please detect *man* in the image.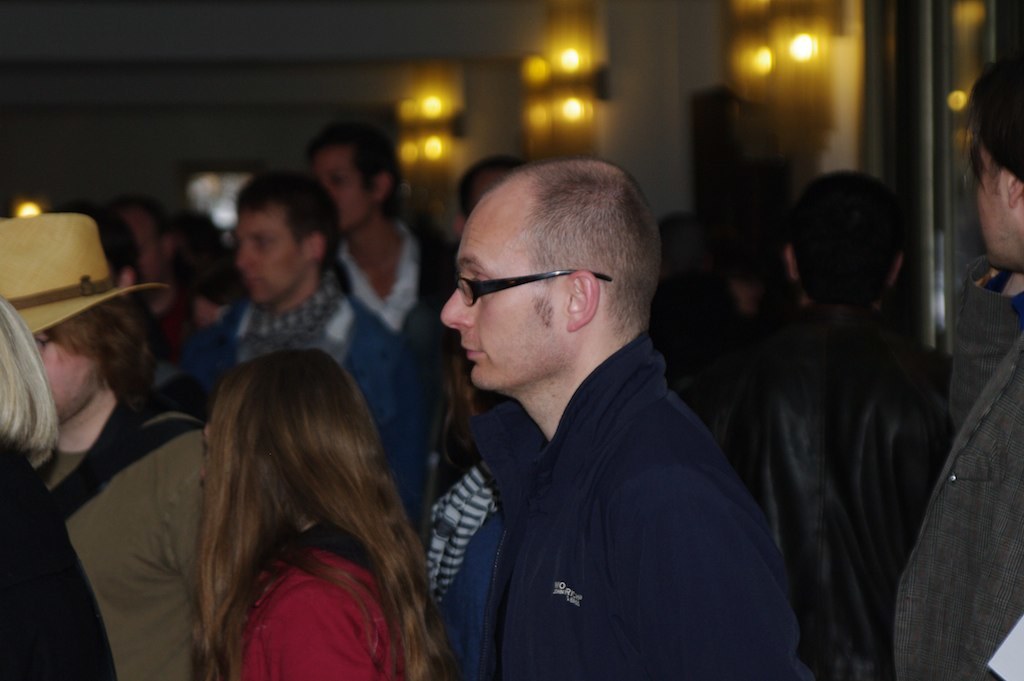
detection(897, 49, 1023, 680).
